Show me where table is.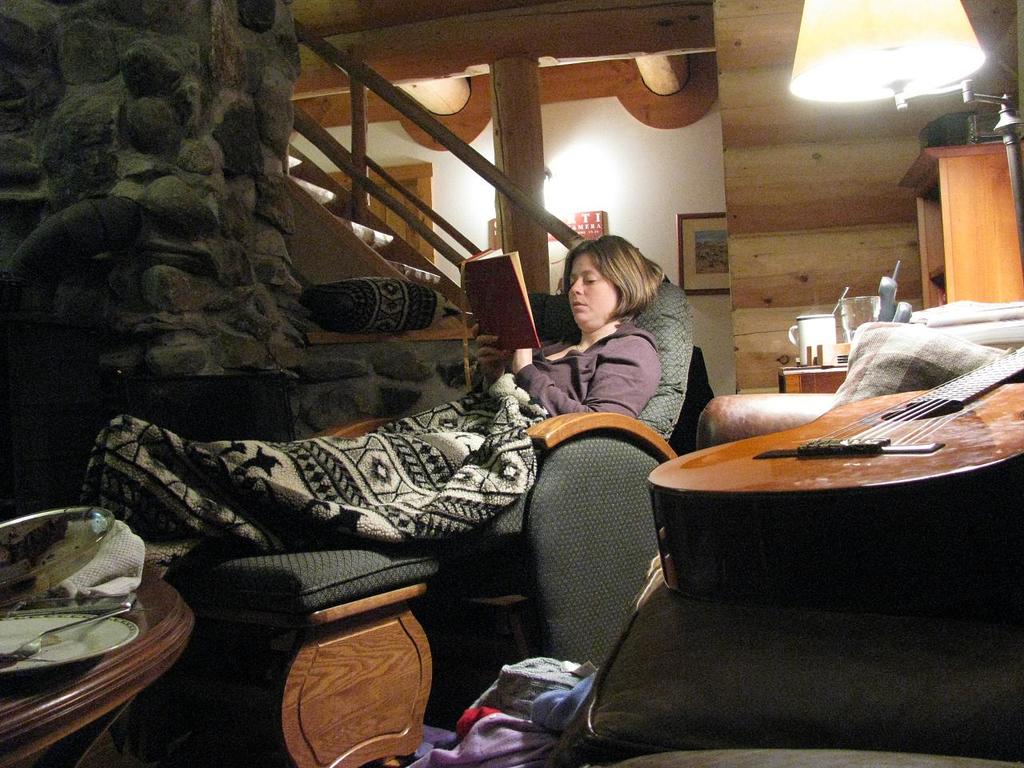
table is at <bbox>782, 136, 1023, 392</bbox>.
